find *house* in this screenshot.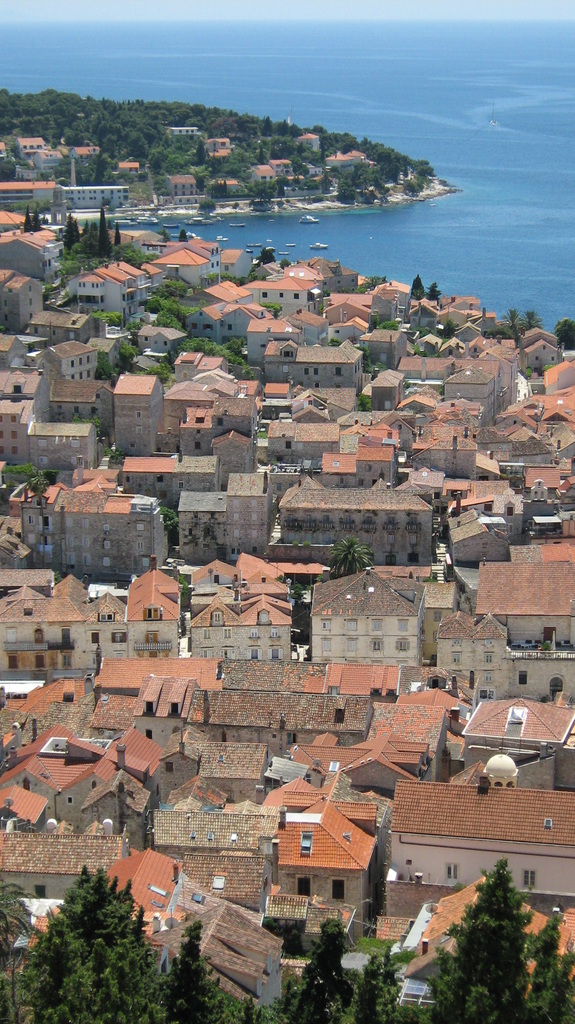
The bounding box for *house* is BBox(458, 473, 522, 502).
